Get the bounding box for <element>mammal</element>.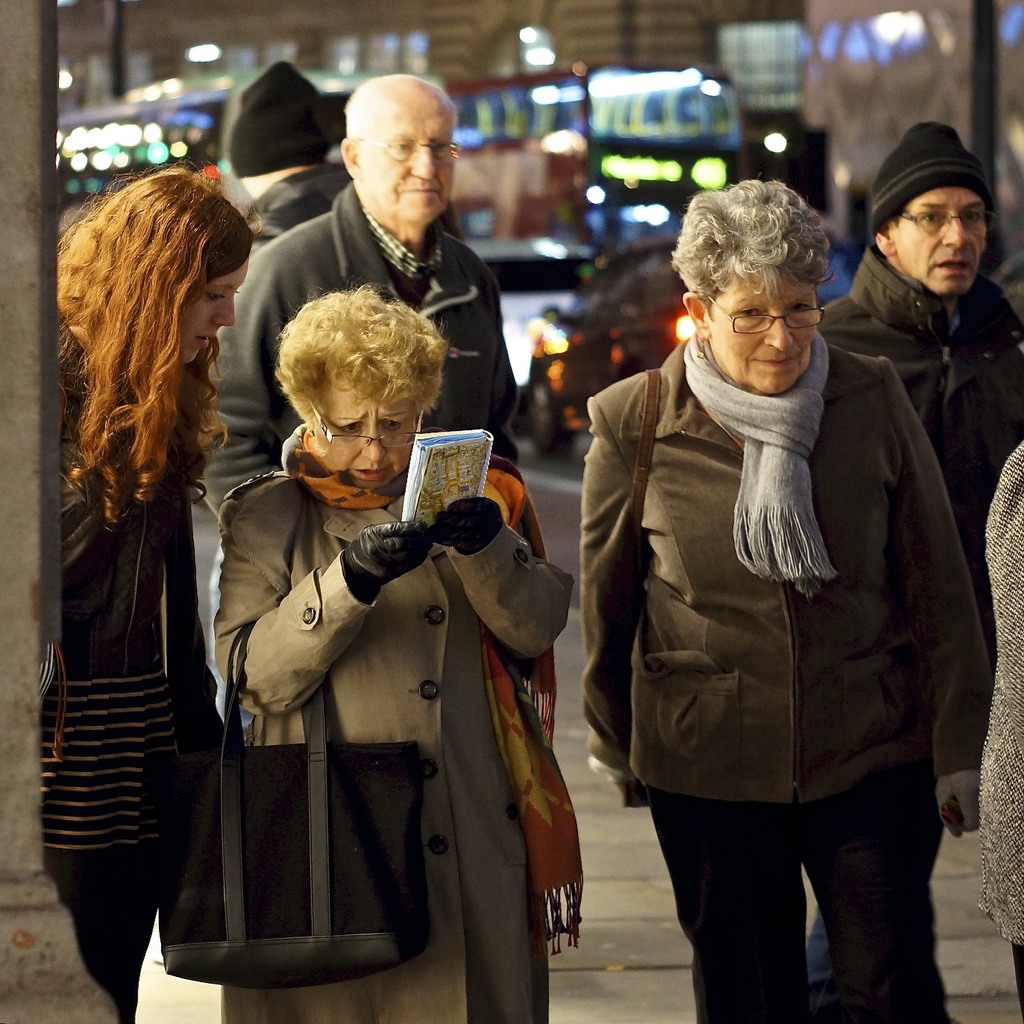
x1=803 y1=116 x2=1023 y2=983.
